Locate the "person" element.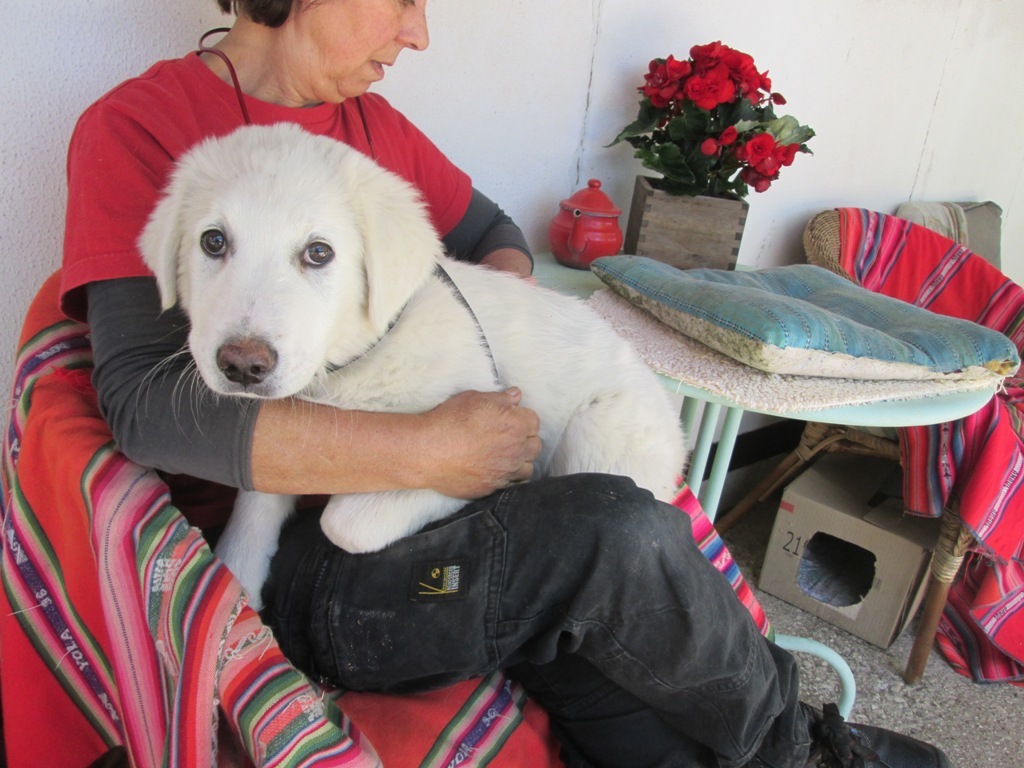
Element bbox: (109,49,755,695).
